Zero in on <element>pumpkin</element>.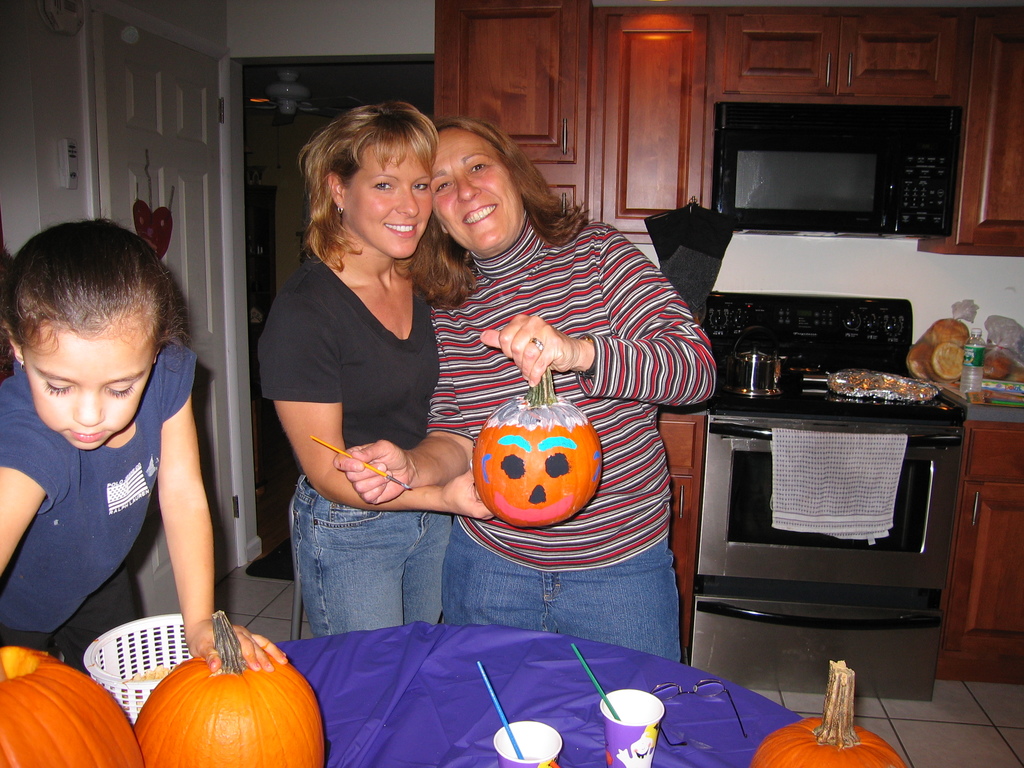
Zeroed in: bbox=[747, 662, 903, 767].
